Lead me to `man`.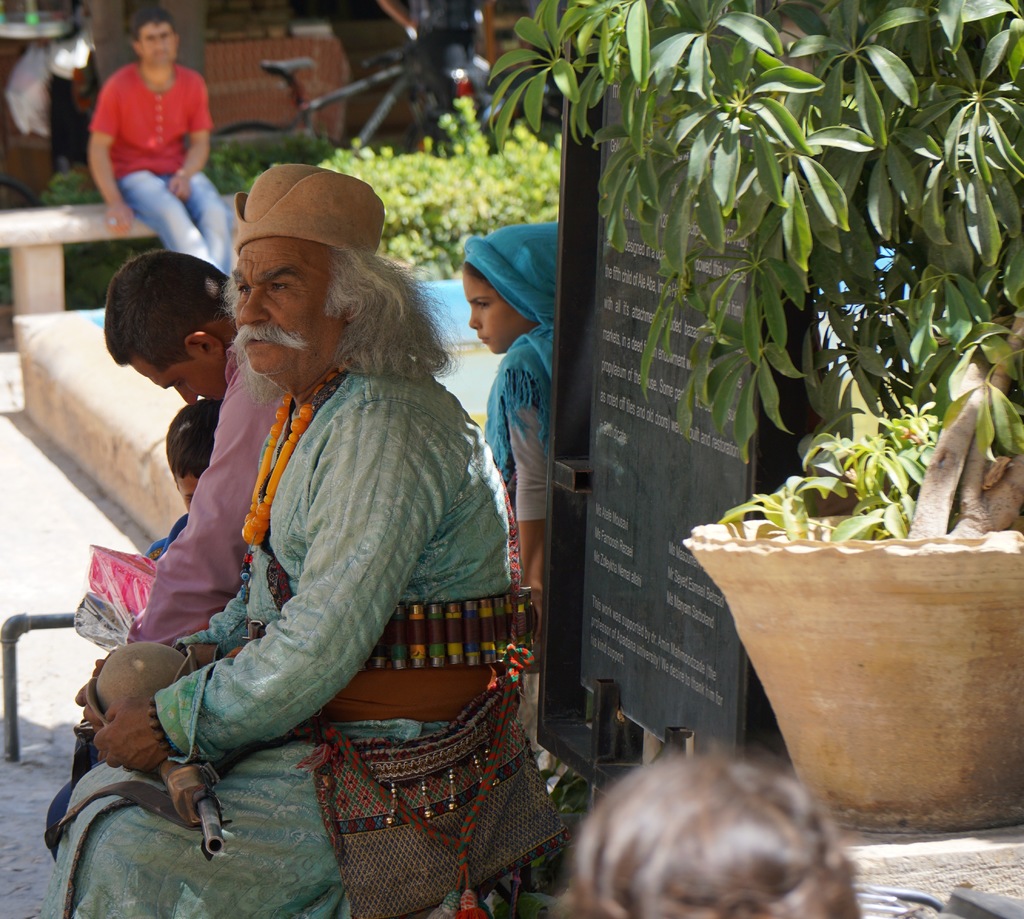
Lead to <region>83, 0, 244, 275</region>.
